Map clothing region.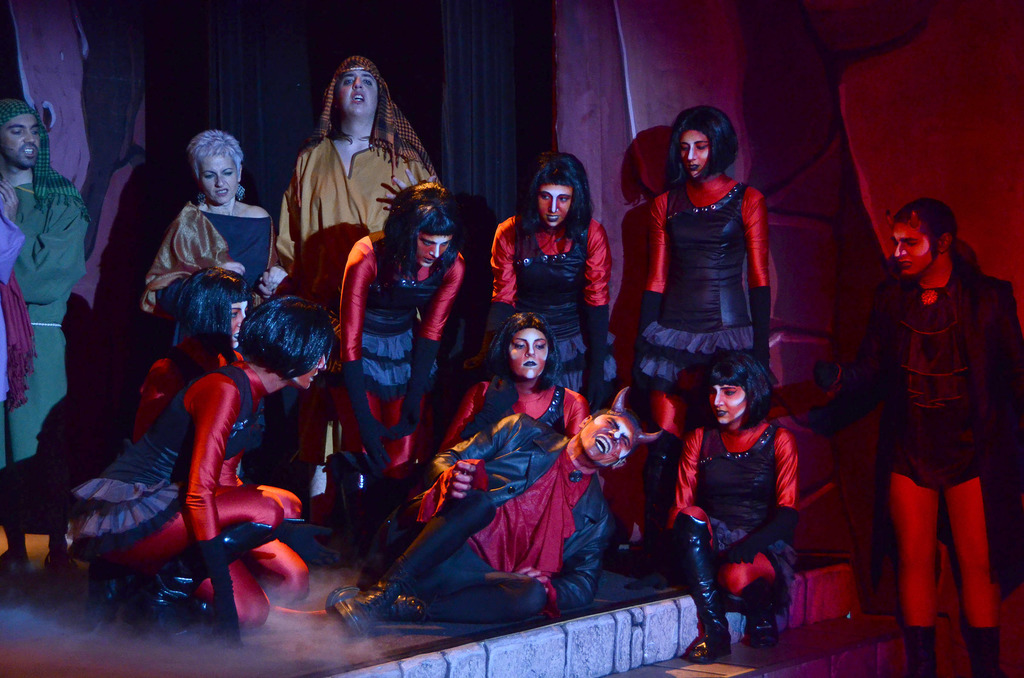
Mapped to 451/373/596/480.
